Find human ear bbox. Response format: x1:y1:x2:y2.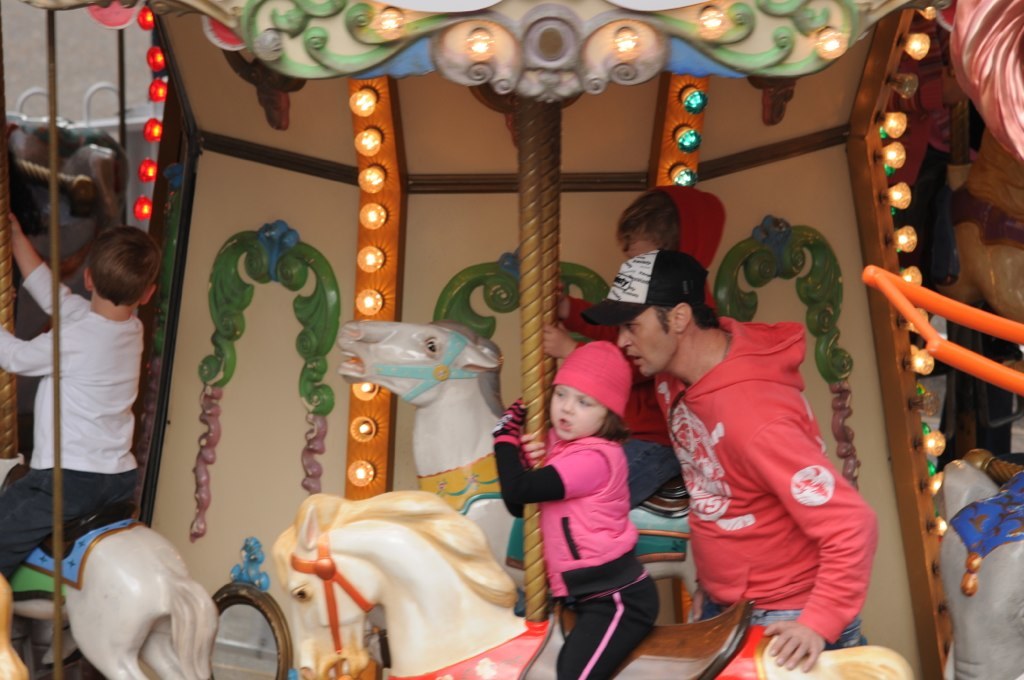
673:303:694:332.
